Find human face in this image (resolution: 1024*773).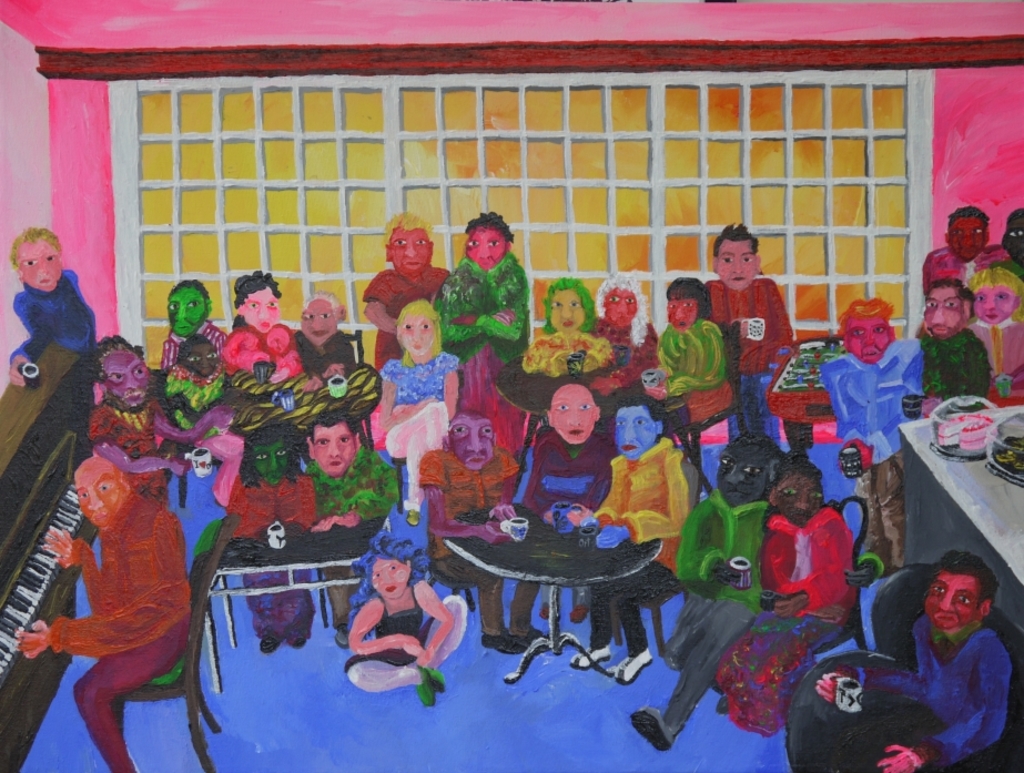
466 227 511 271.
